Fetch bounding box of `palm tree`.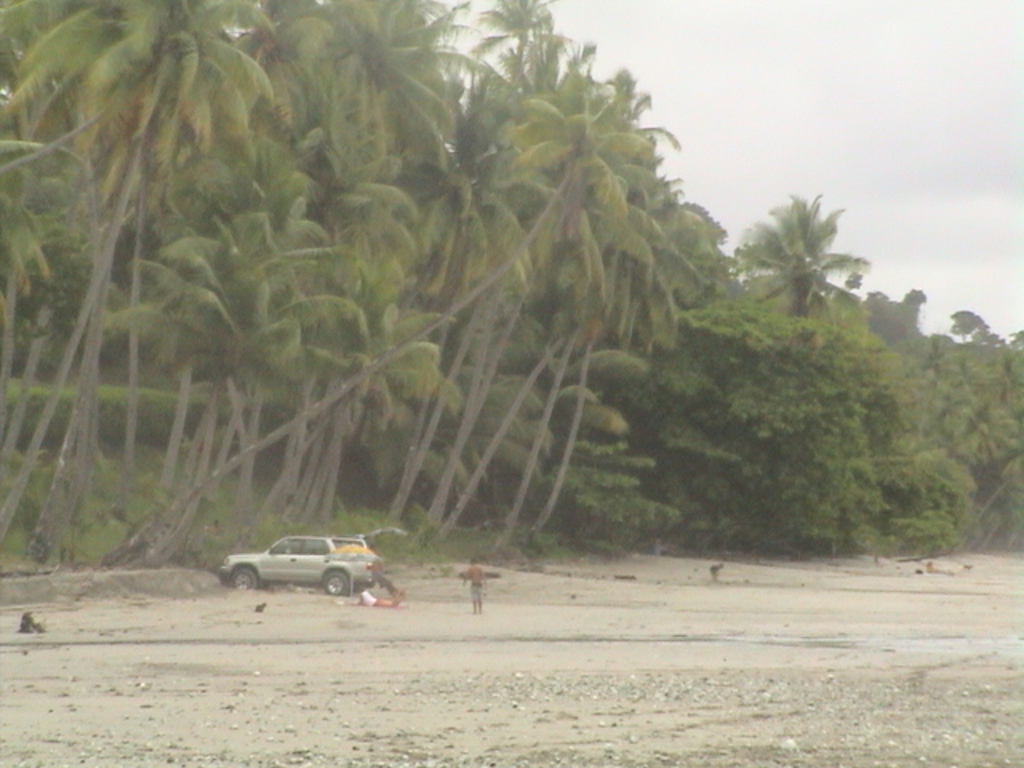
Bbox: bbox=(445, 232, 517, 469).
